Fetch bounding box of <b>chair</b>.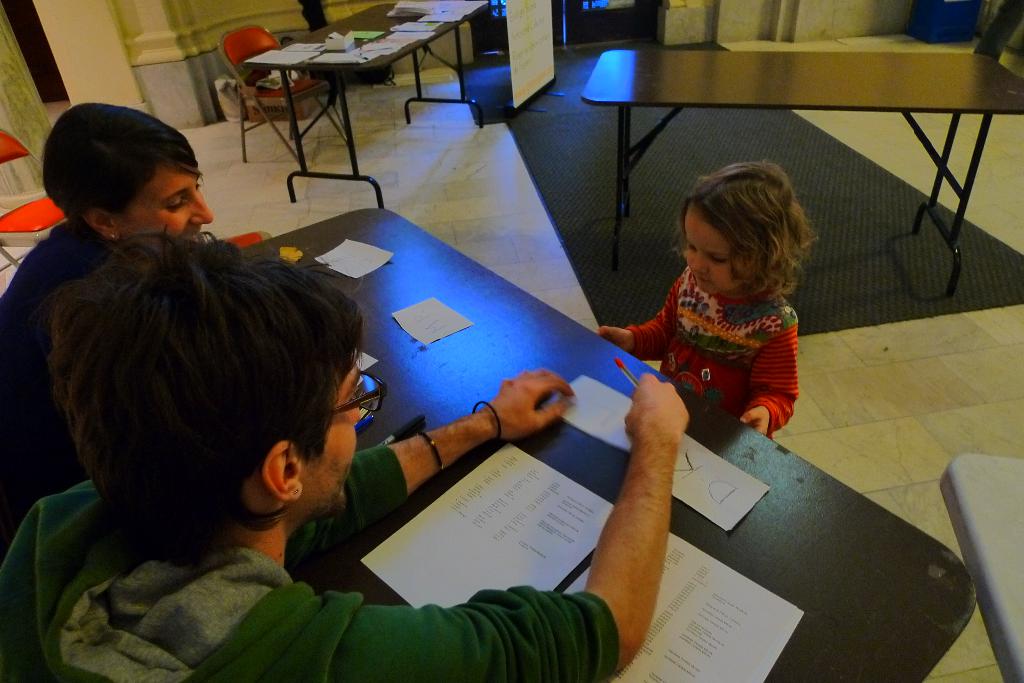
Bbox: rect(214, 24, 351, 168).
